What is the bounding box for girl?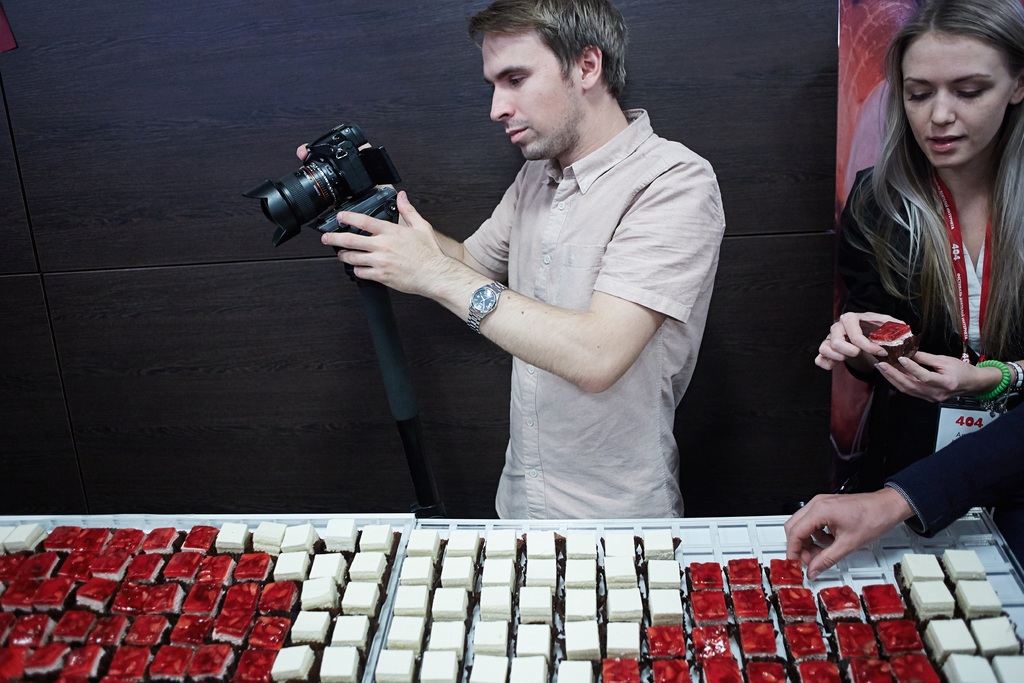
<box>835,0,1023,509</box>.
